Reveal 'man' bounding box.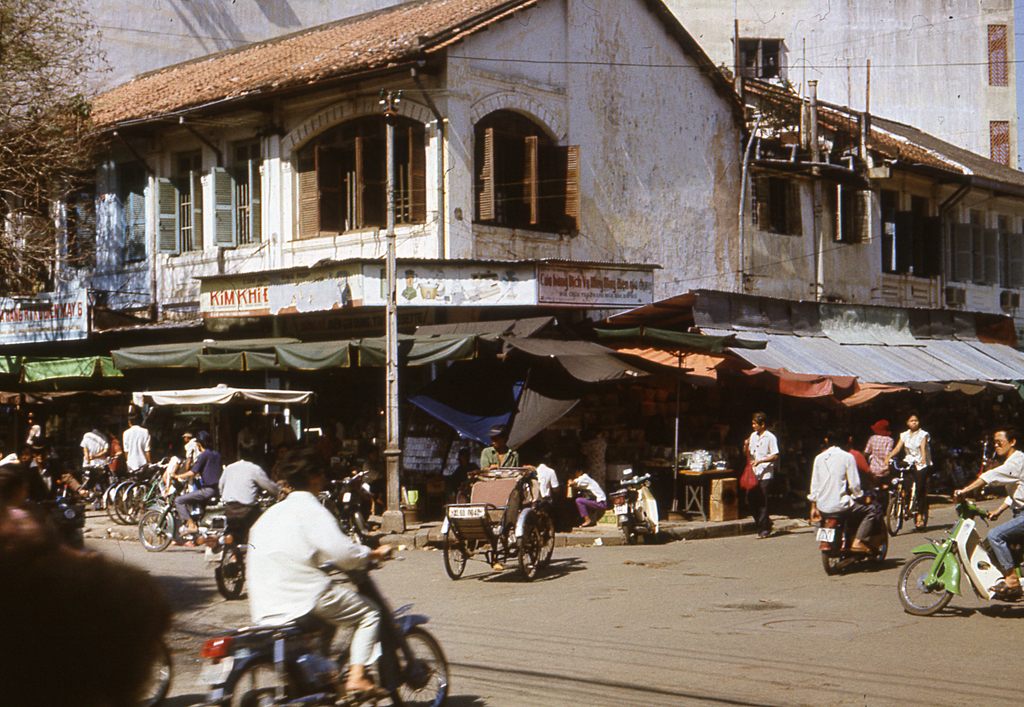
Revealed: Rect(3, 437, 45, 477).
